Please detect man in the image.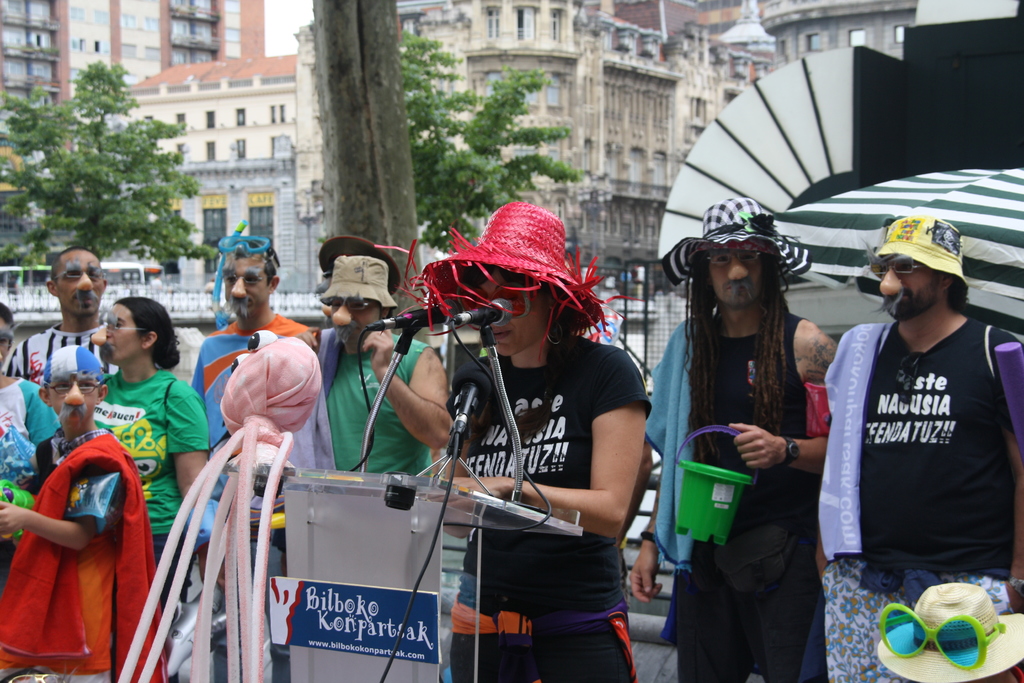
select_region(0, 242, 122, 394).
